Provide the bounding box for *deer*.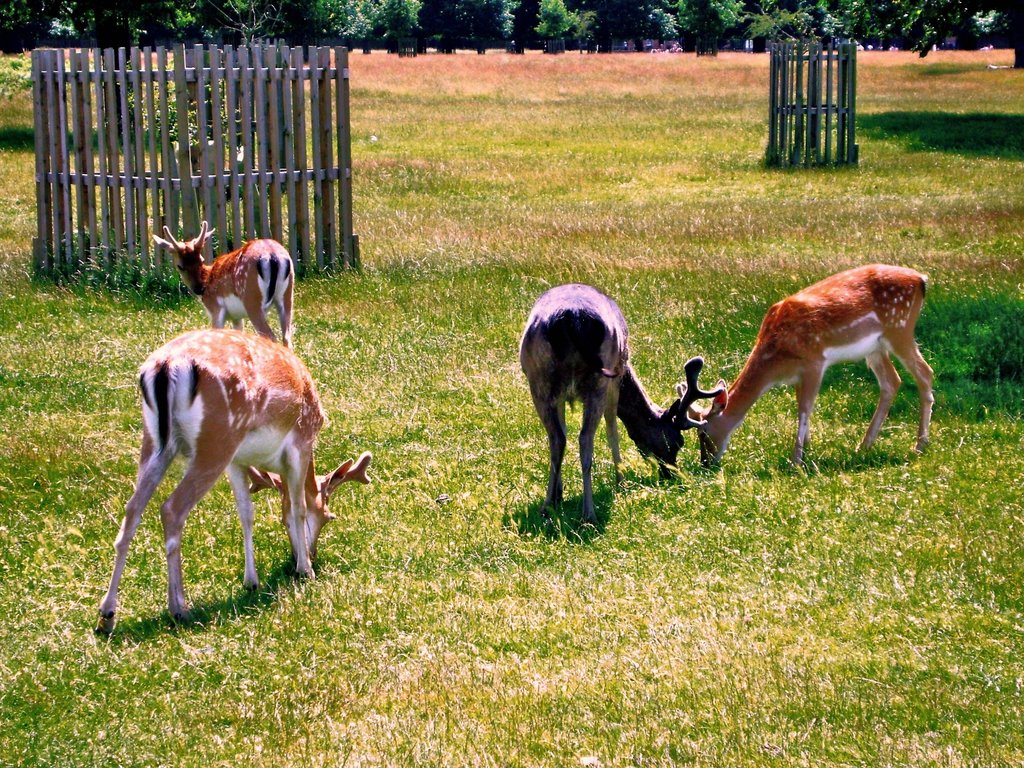
[x1=678, y1=262, x2=933, y2=461].
